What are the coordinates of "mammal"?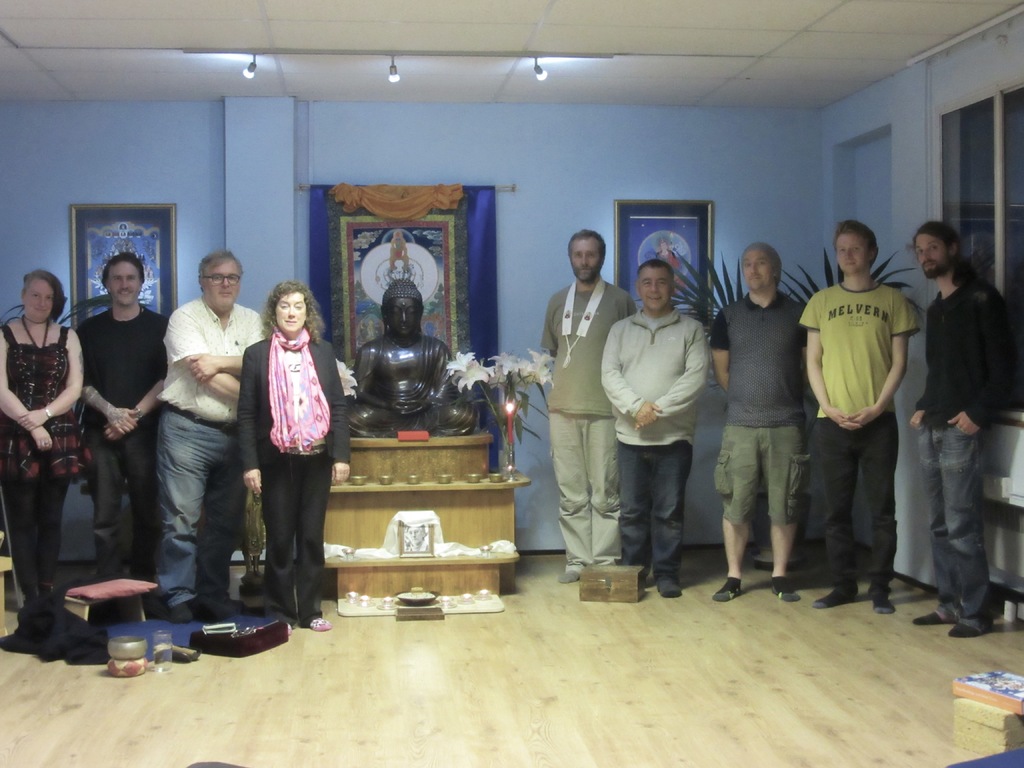
407,524,431,550.
